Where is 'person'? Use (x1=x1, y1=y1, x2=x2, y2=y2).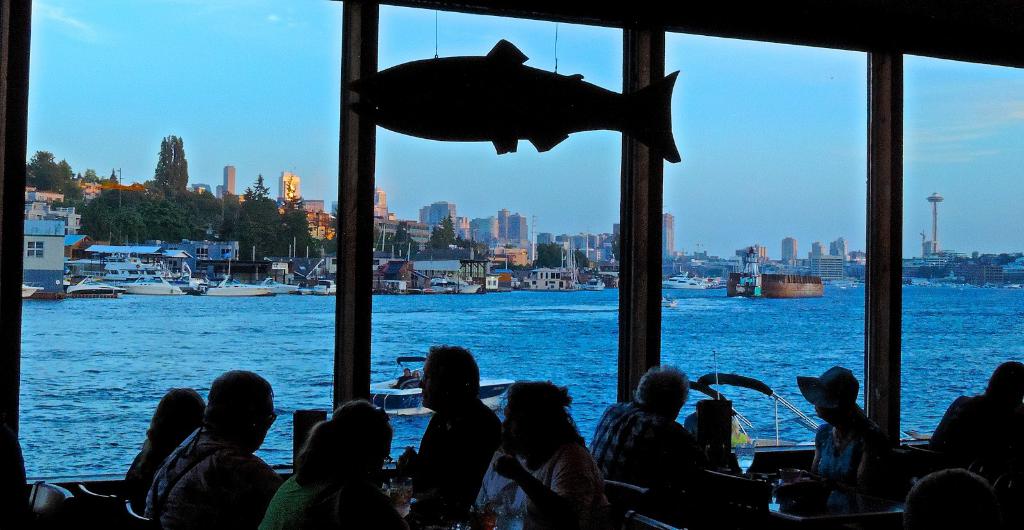
(x1=813, y1=355, x2=885, y2=480).
